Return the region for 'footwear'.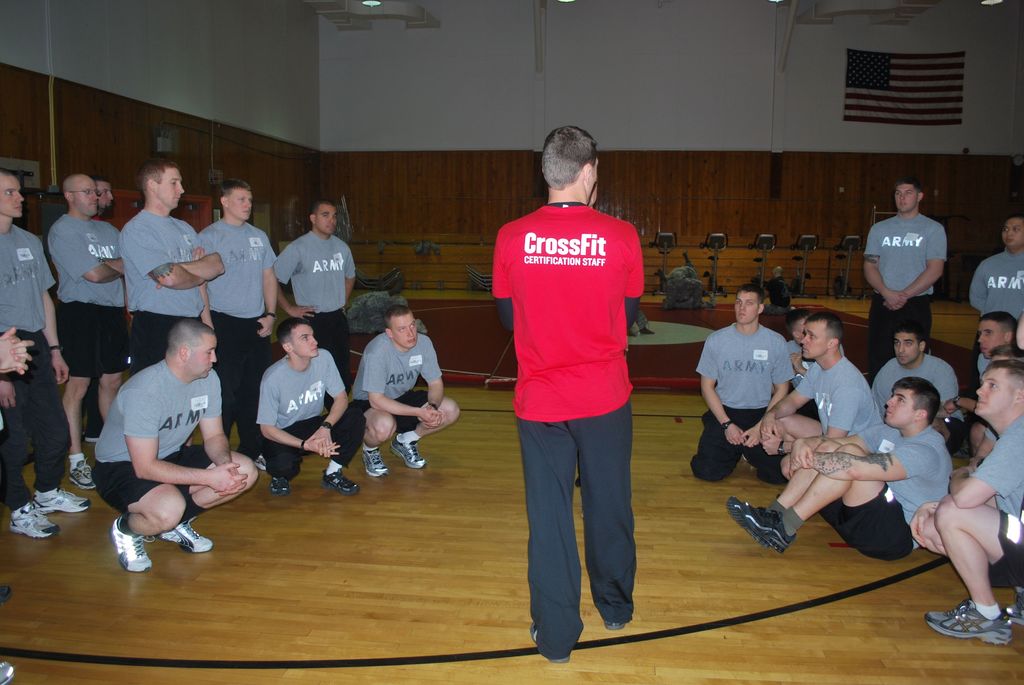
bbox(1006, 588, 1023, 625).
